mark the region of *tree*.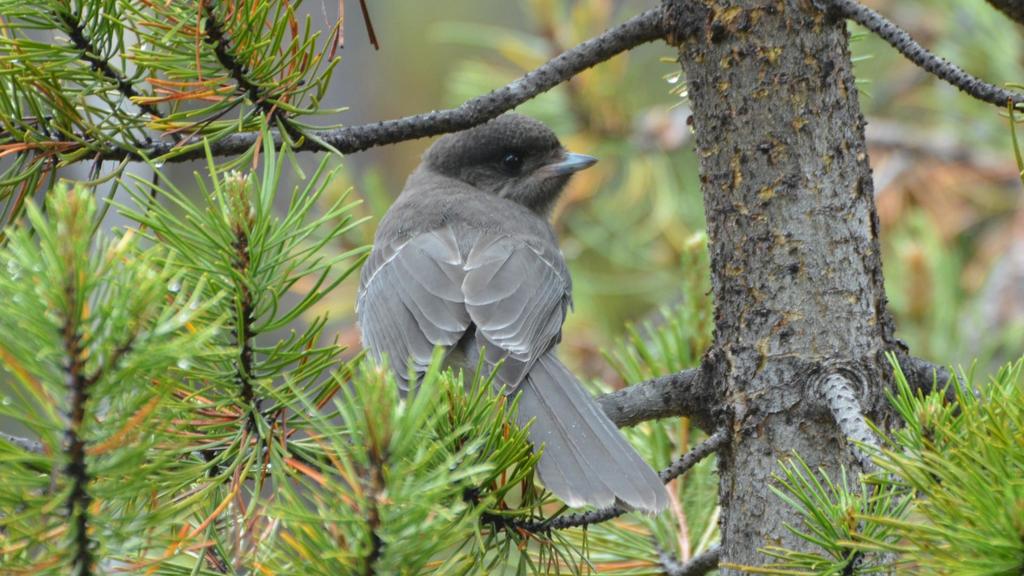
Region: [0,0,1023,575].
